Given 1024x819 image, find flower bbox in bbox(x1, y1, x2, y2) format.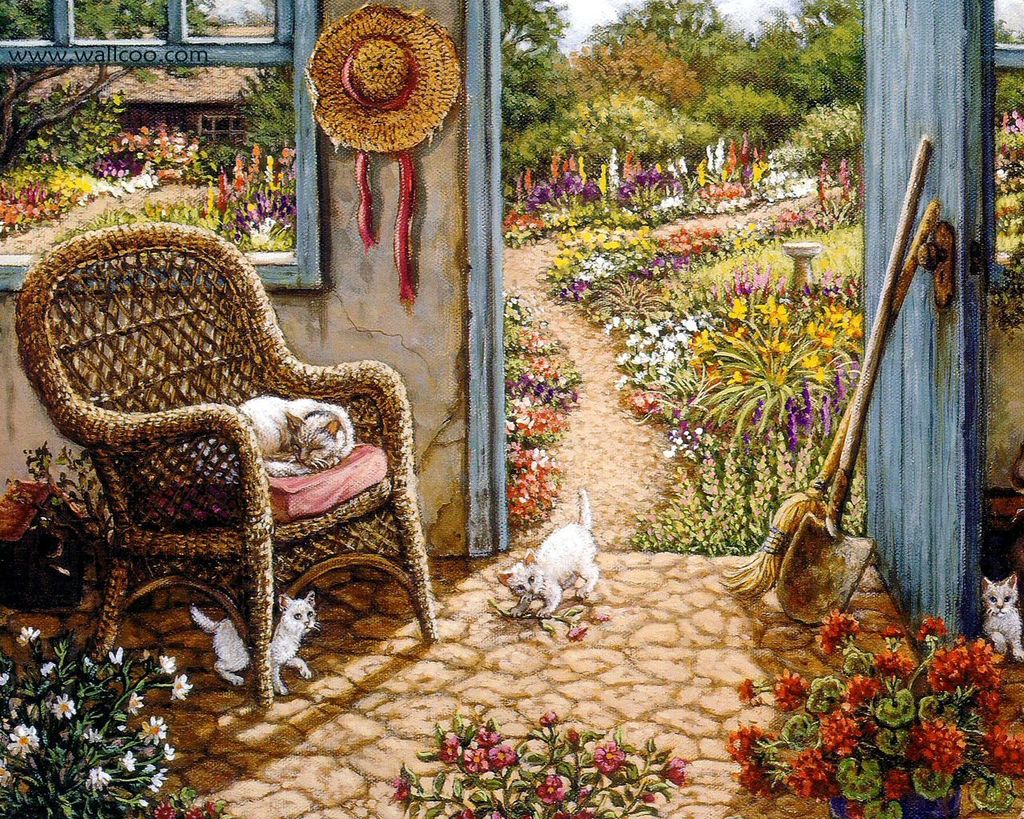
bbox(817, 709, 861, 753).
